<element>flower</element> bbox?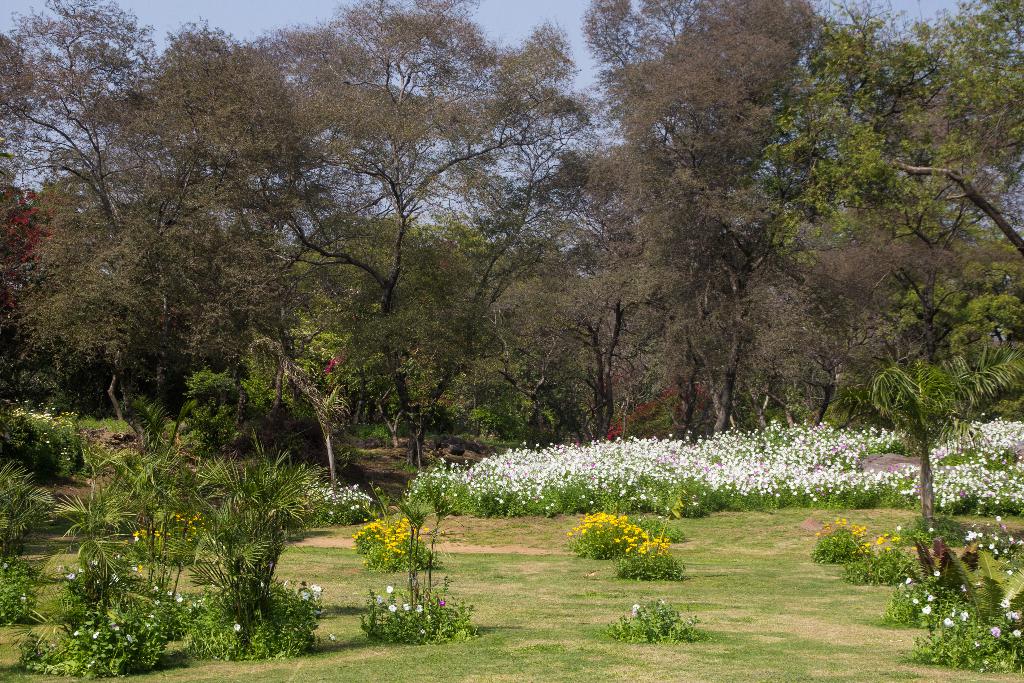
(x1=125, y1=633, x2=132, y2=642)
